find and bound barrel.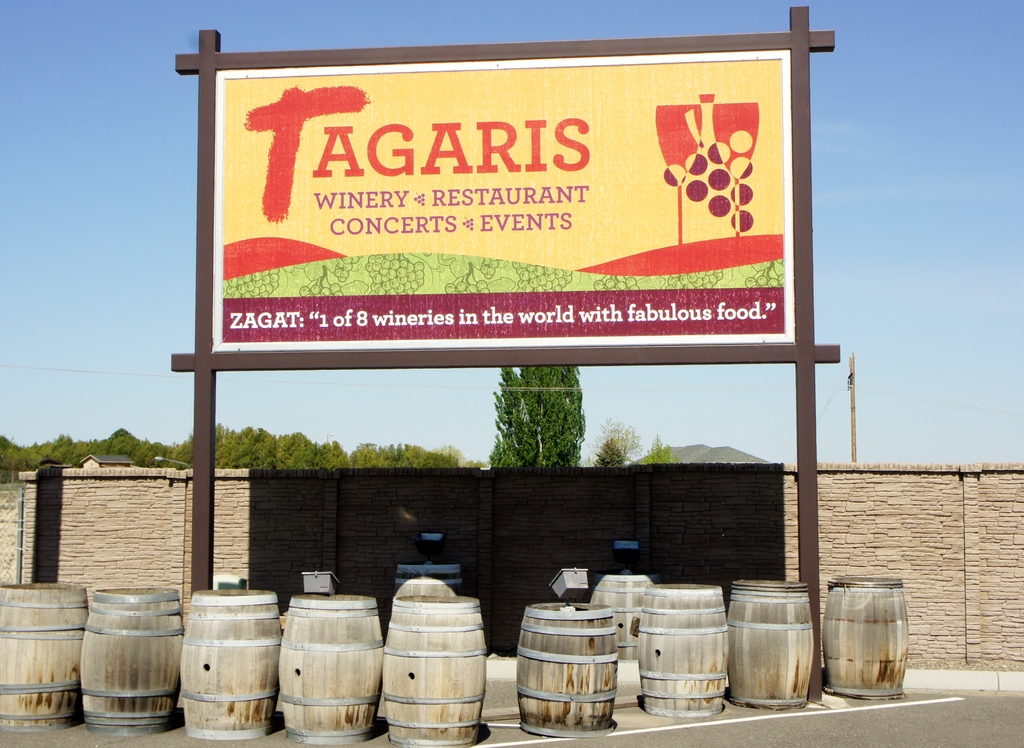
Bound: pyautogui.locateOnScreen(822, 573, 908, 702).
